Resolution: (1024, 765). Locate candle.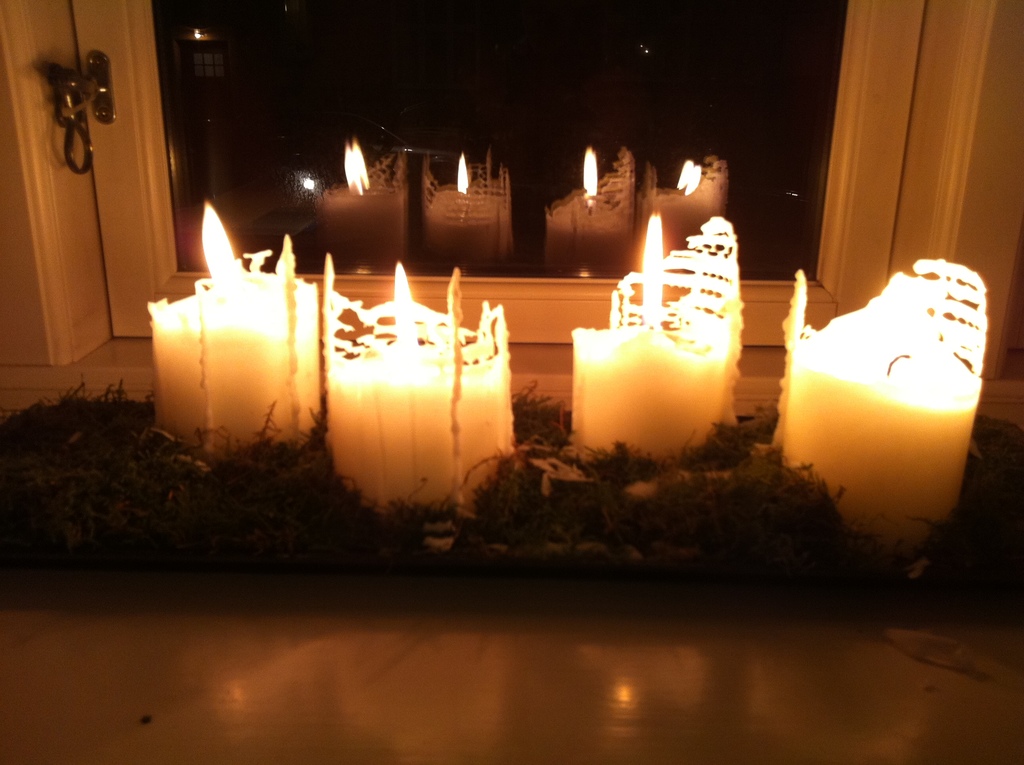
Rect(570, 211, 747, 472).
